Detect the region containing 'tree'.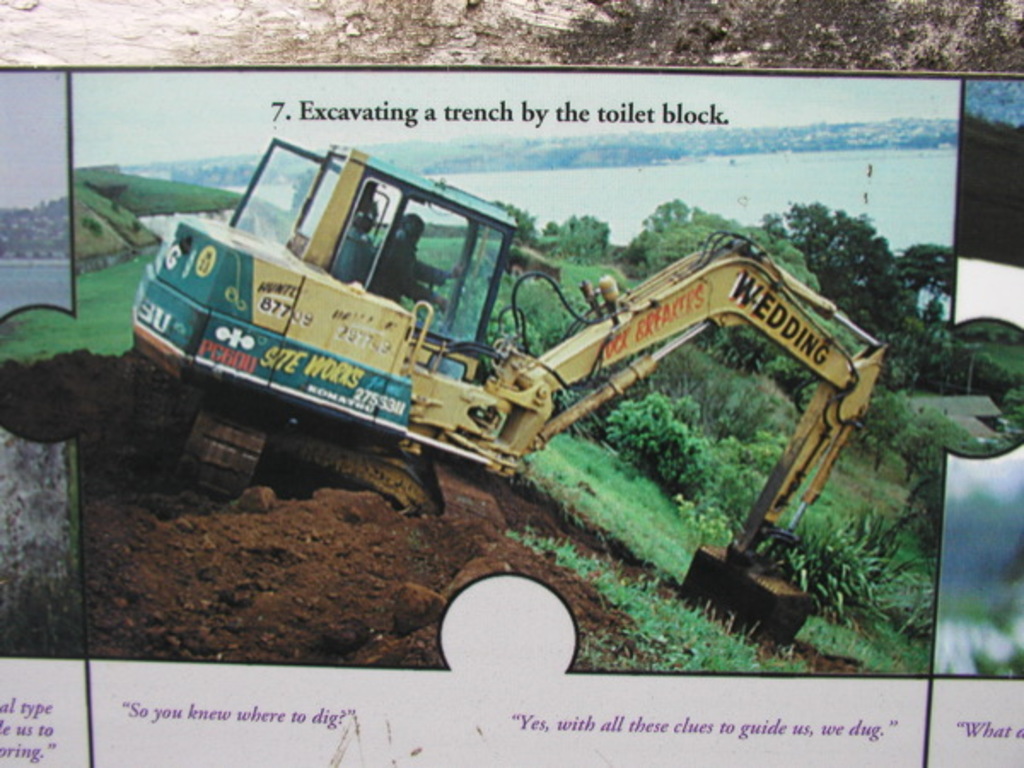
bbox(493, 201, 539, 242).
